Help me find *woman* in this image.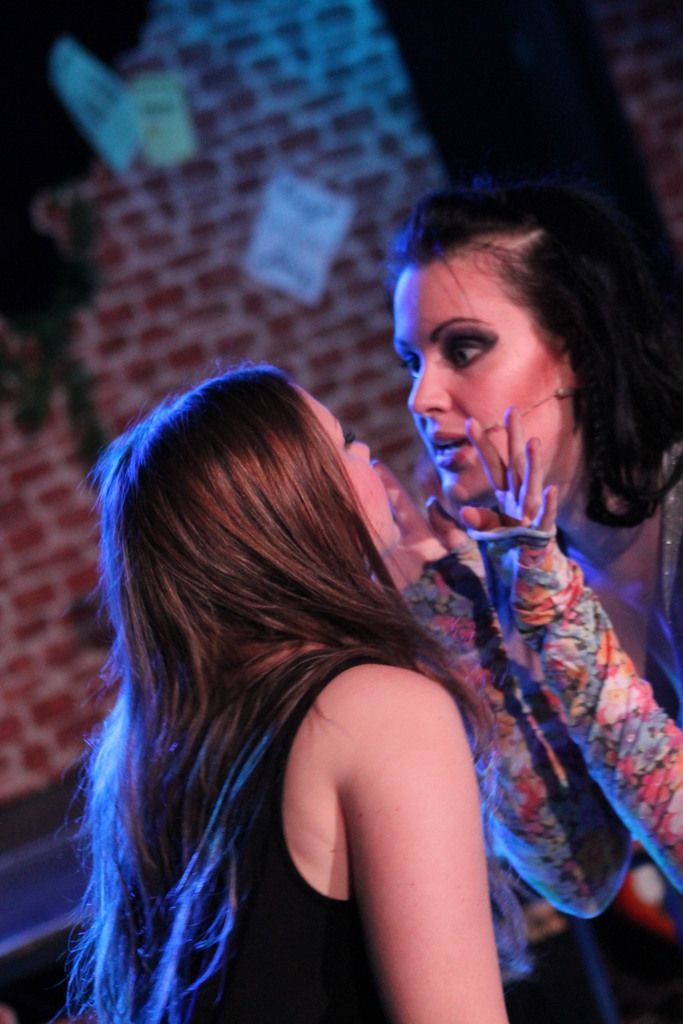
Found it: (x1=66, y1=342, x2=543, y2=1023).
